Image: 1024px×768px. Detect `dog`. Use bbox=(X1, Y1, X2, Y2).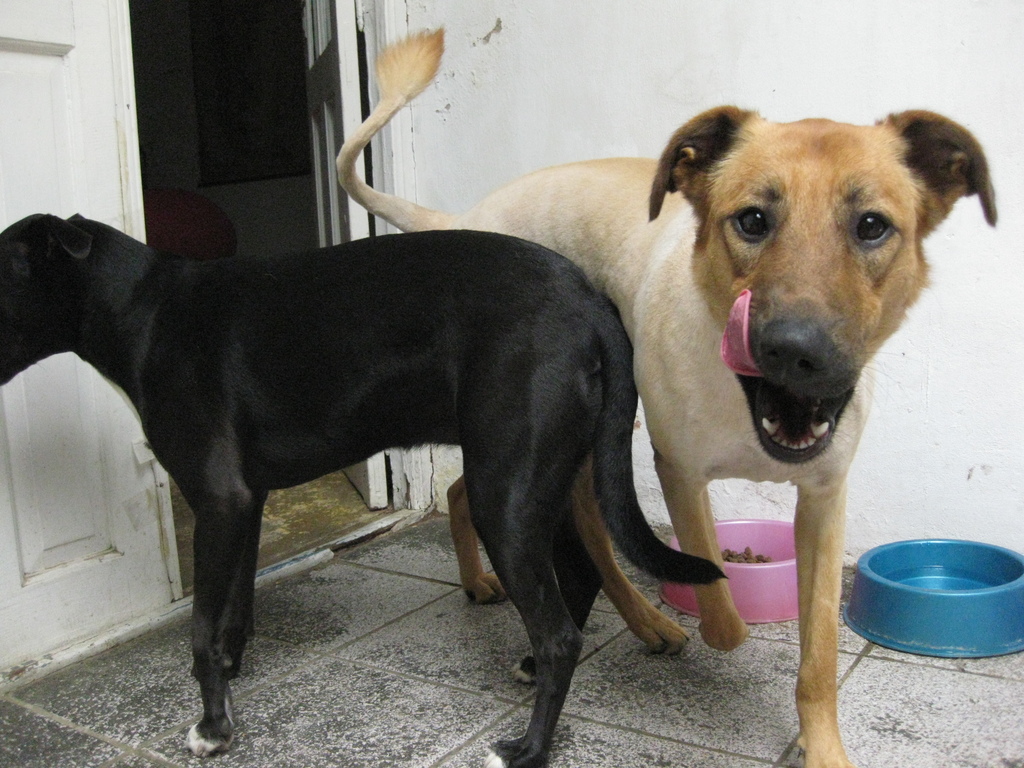
bbox=(326, 22, 1000, 767).
